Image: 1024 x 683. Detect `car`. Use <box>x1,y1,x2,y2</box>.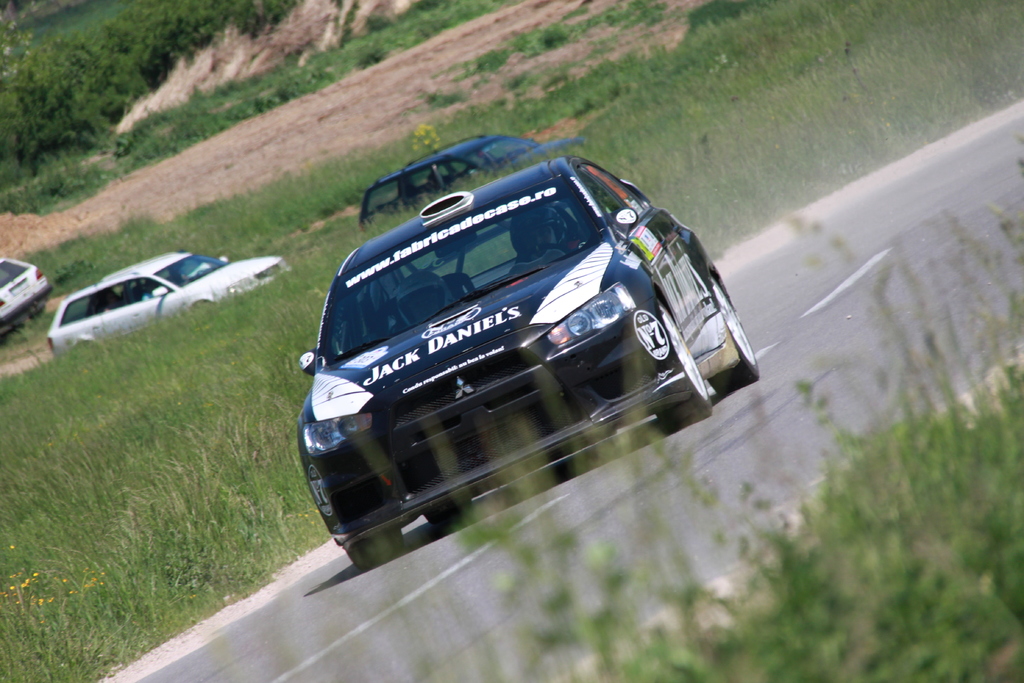
<box>0,261,56,336</box>.
